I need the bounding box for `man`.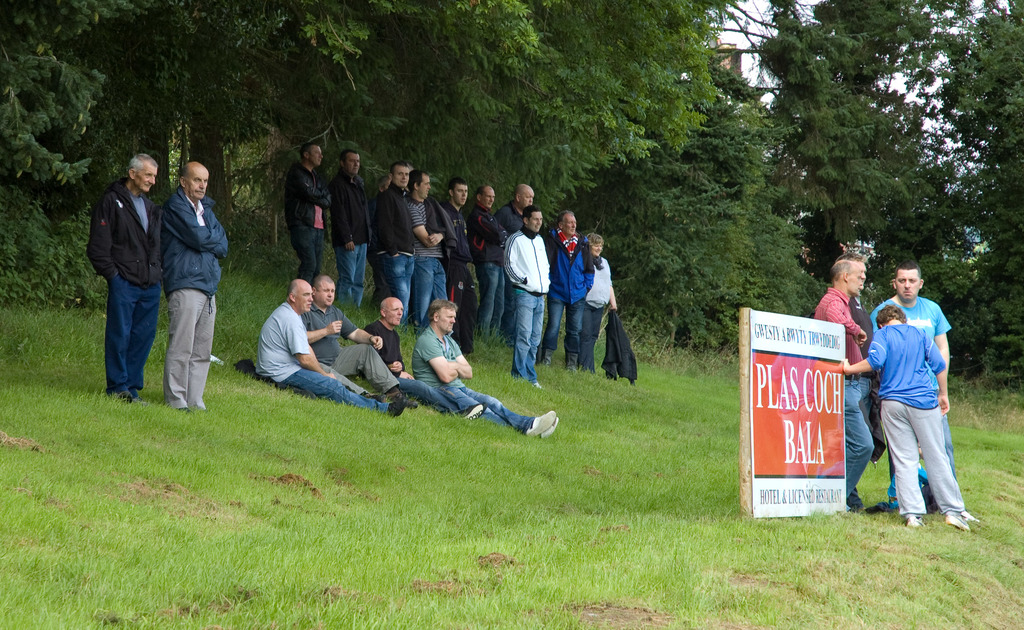
Here it is: BBox(492, 180, 541, 231).
